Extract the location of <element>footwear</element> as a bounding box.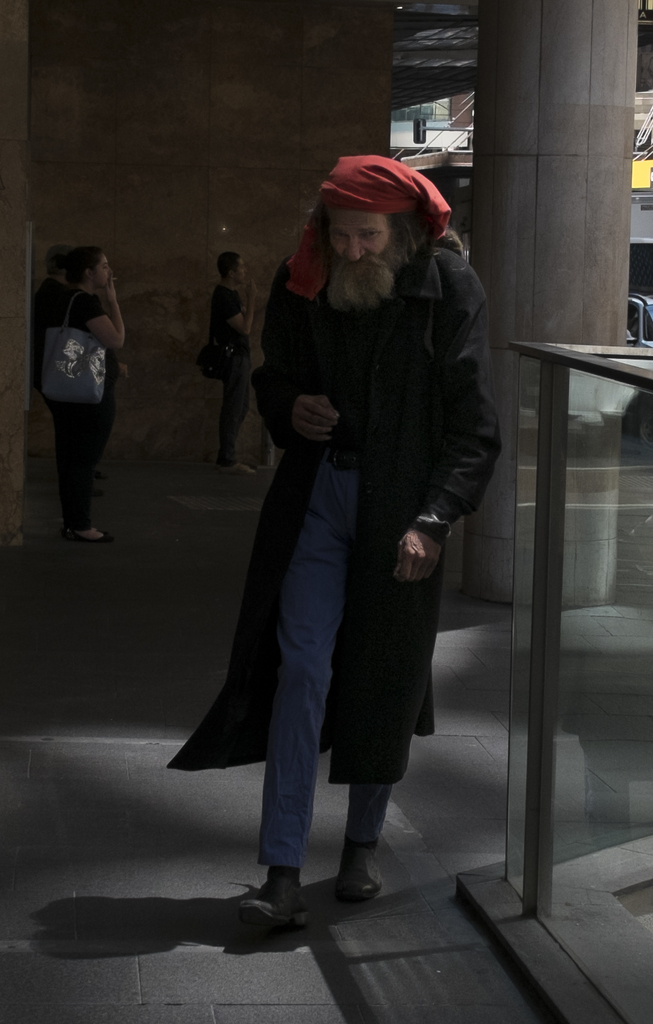
(left=332, top=849, right=386, bottom=903).
